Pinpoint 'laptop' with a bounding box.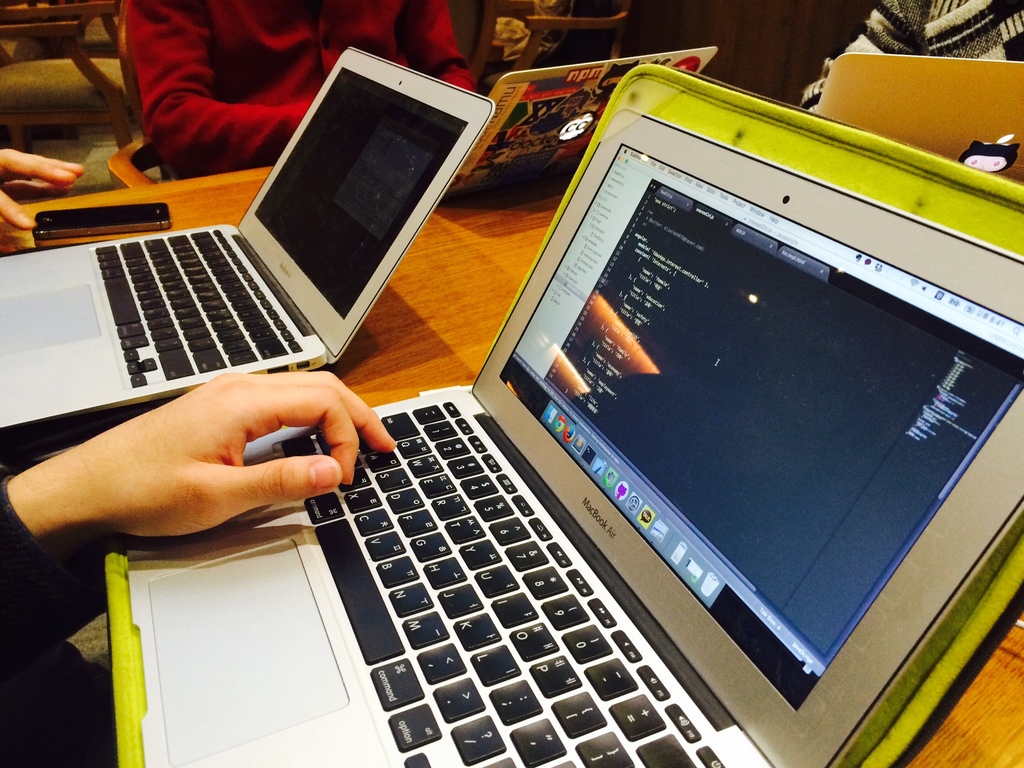
103/67/1023/767.
